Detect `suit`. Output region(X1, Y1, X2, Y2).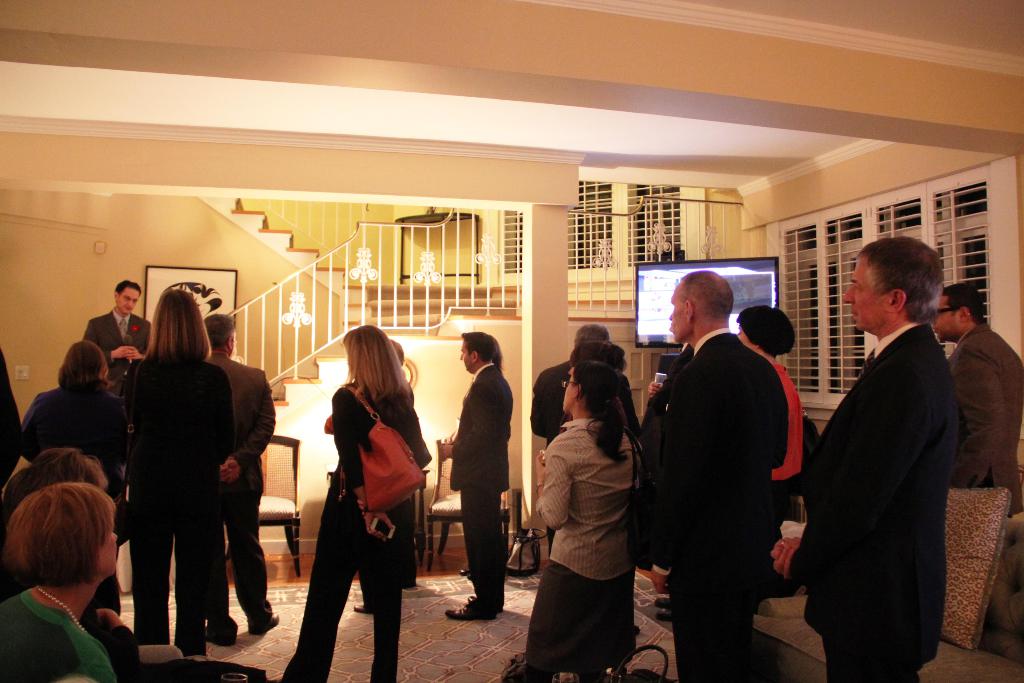
region(123, 352, 236, 659).
